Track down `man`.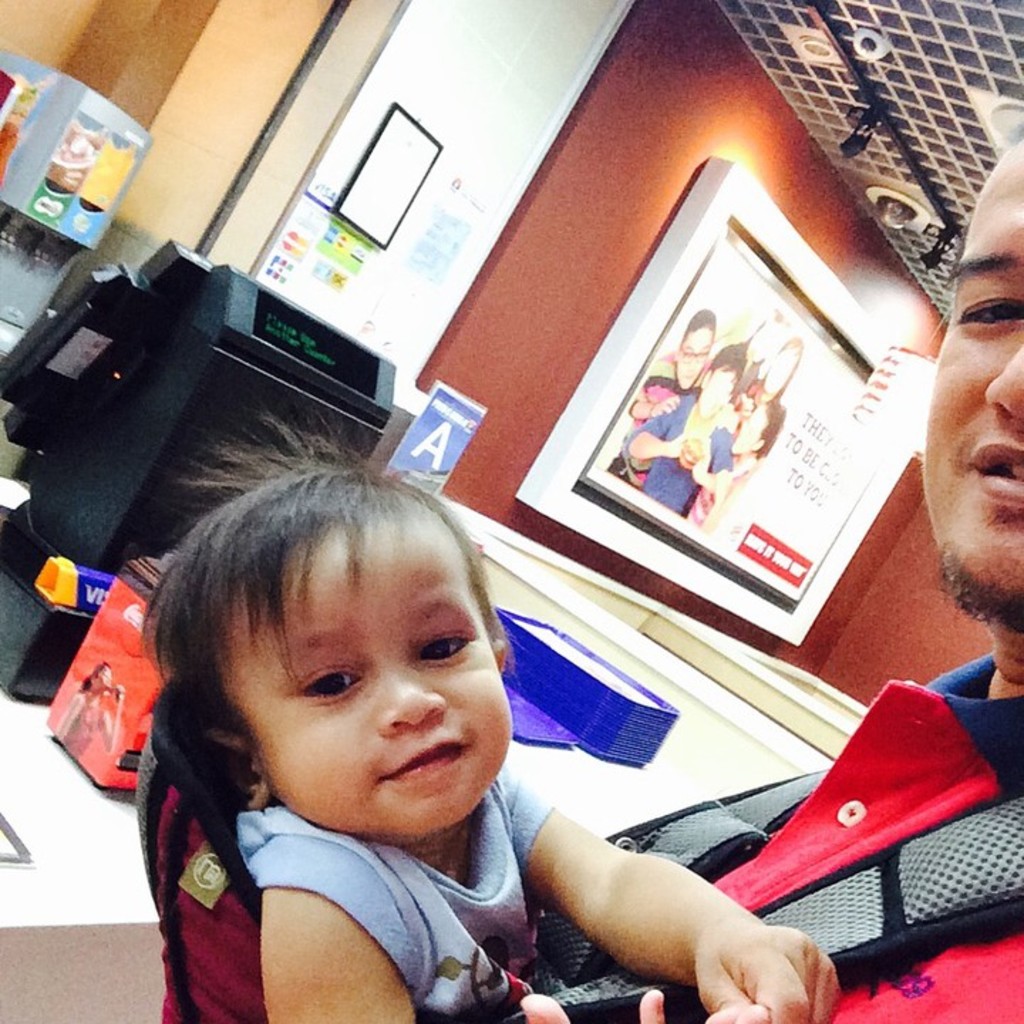
Tracked to box(617, 334, 750, 515).
